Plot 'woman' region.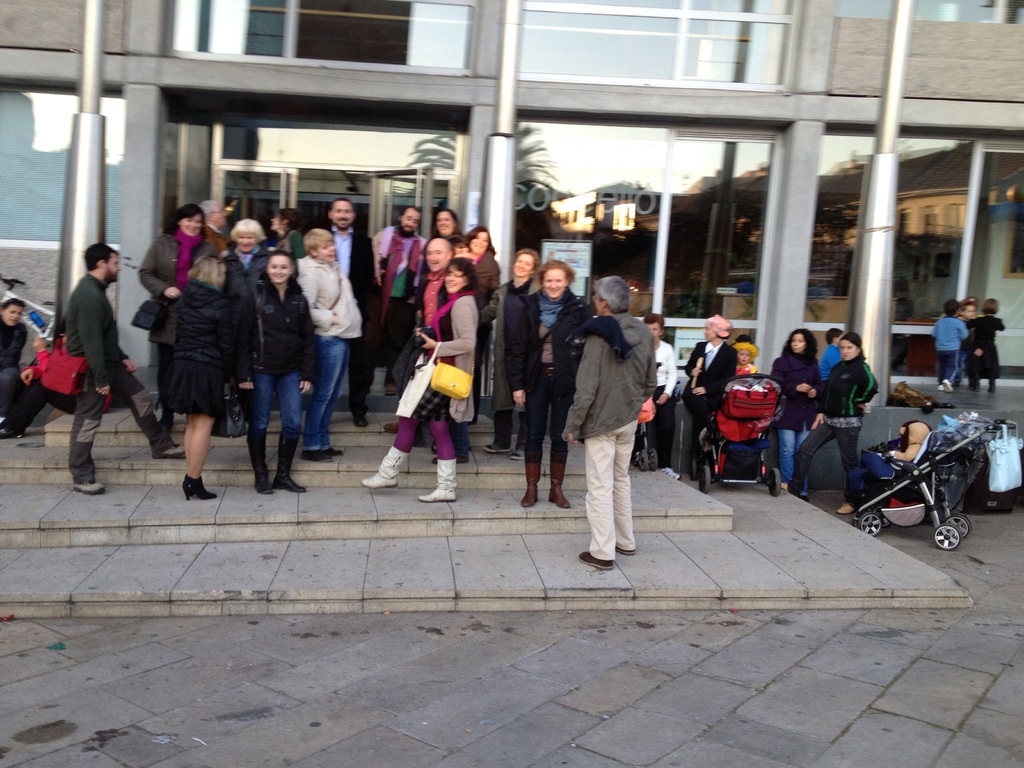
Plotted at (476, 245, 542, 461).
